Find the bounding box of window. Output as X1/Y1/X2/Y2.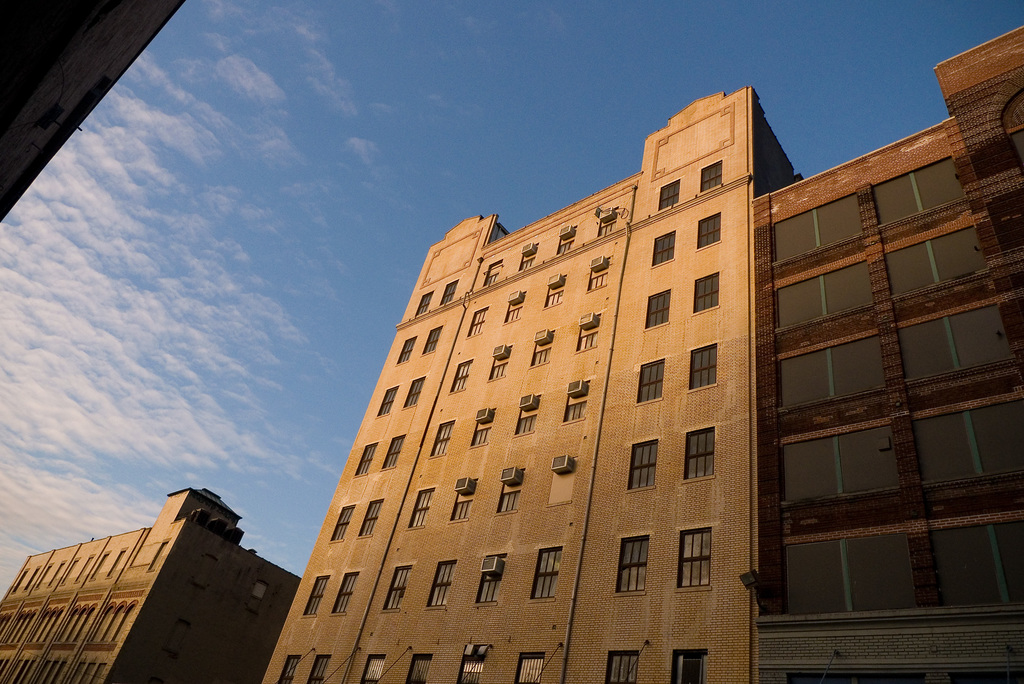
669/645/708/683.
